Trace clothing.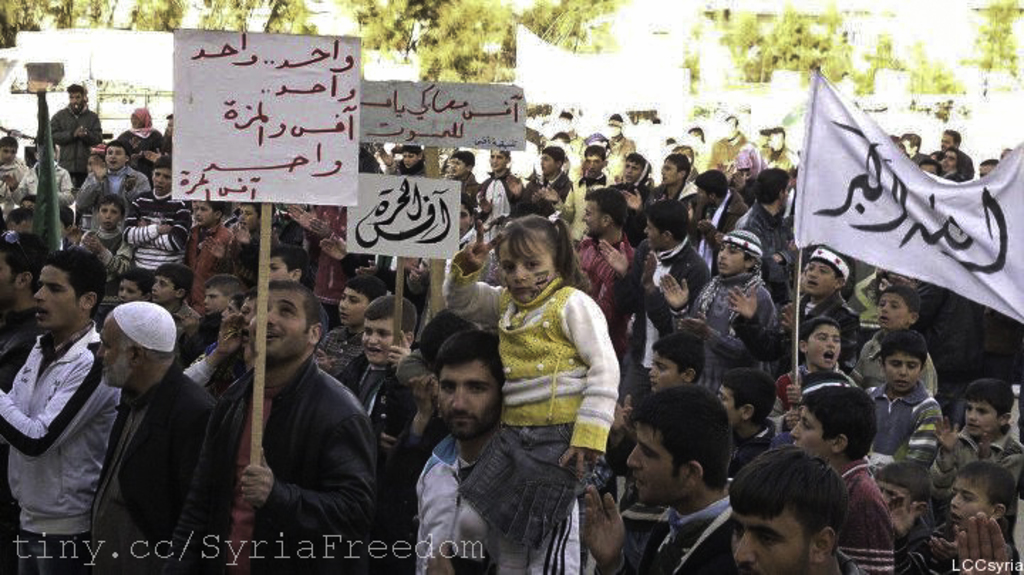
Traced to bbox(329, 347, 414, 559).
